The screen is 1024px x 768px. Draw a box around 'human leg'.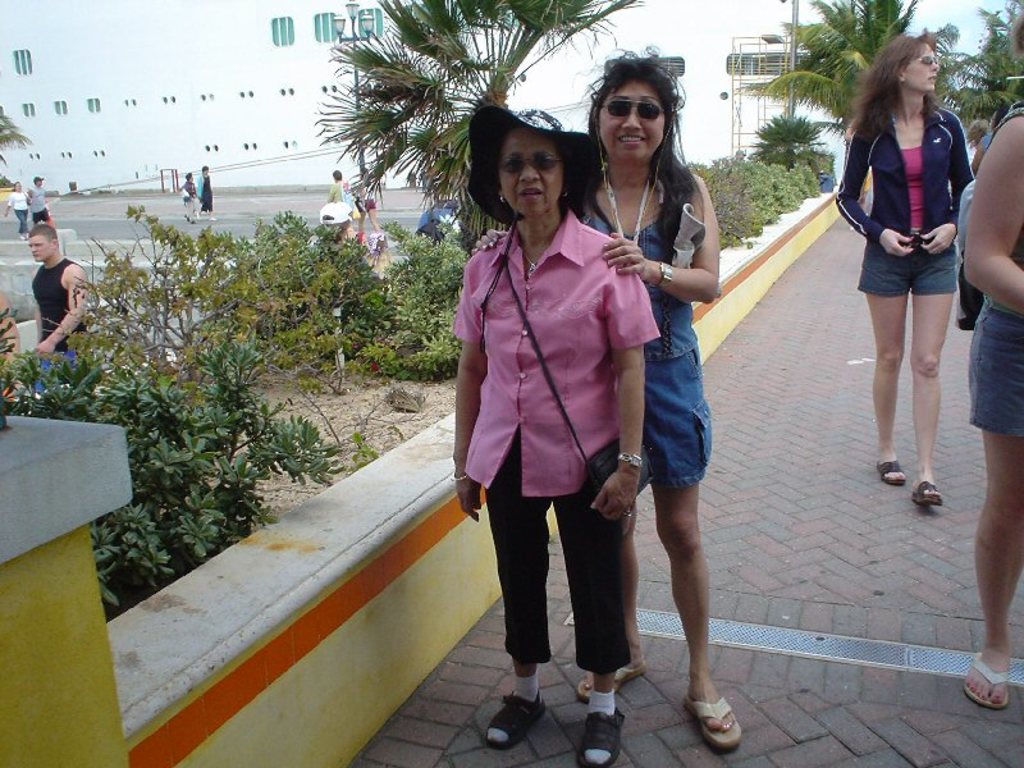
select_region(654, 472, 745, 754).
